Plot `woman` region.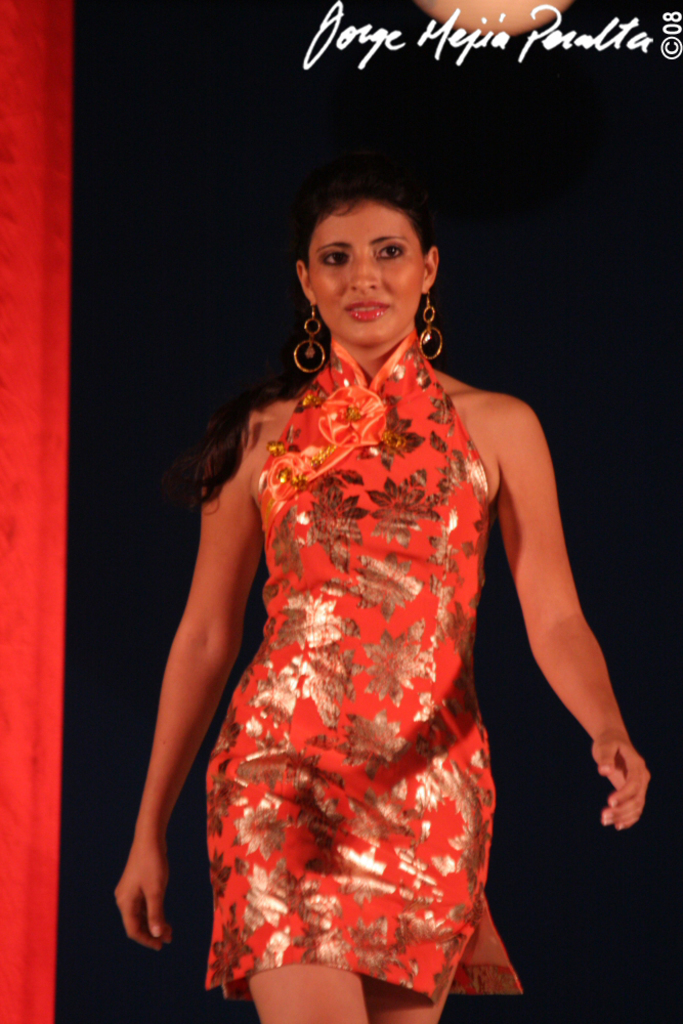
Plotted at <bbox>106, 130, 618, 1005</bbox>.
